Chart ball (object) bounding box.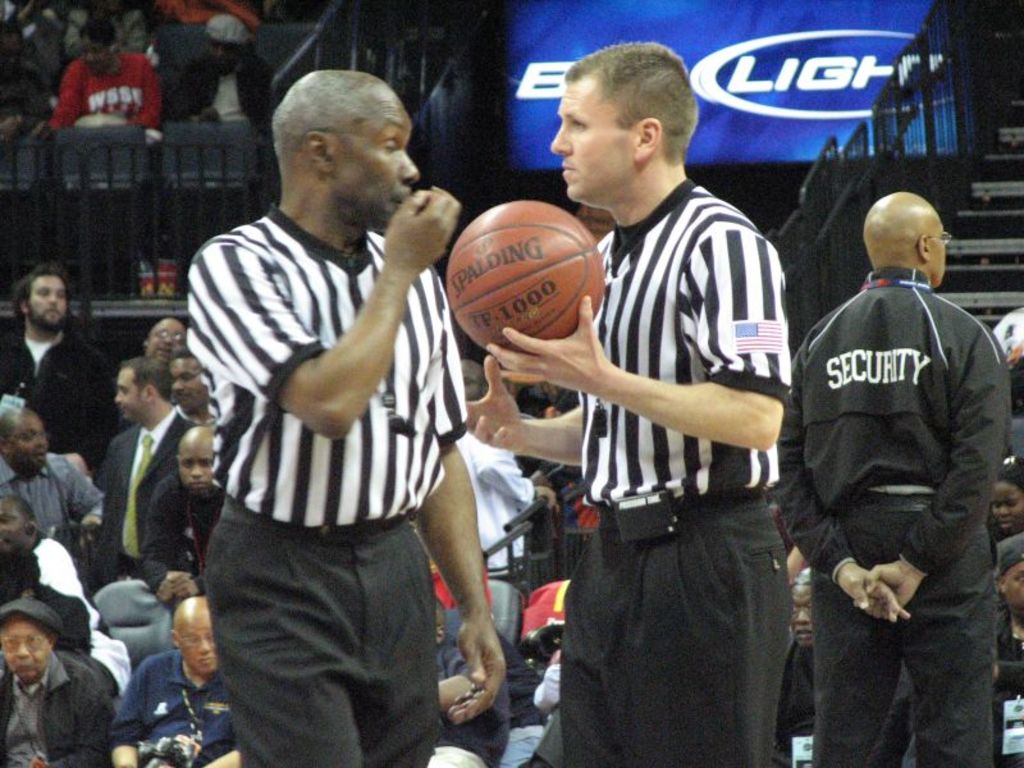
Charted: (x1=447, y1=200, x2=603, y2=348).
